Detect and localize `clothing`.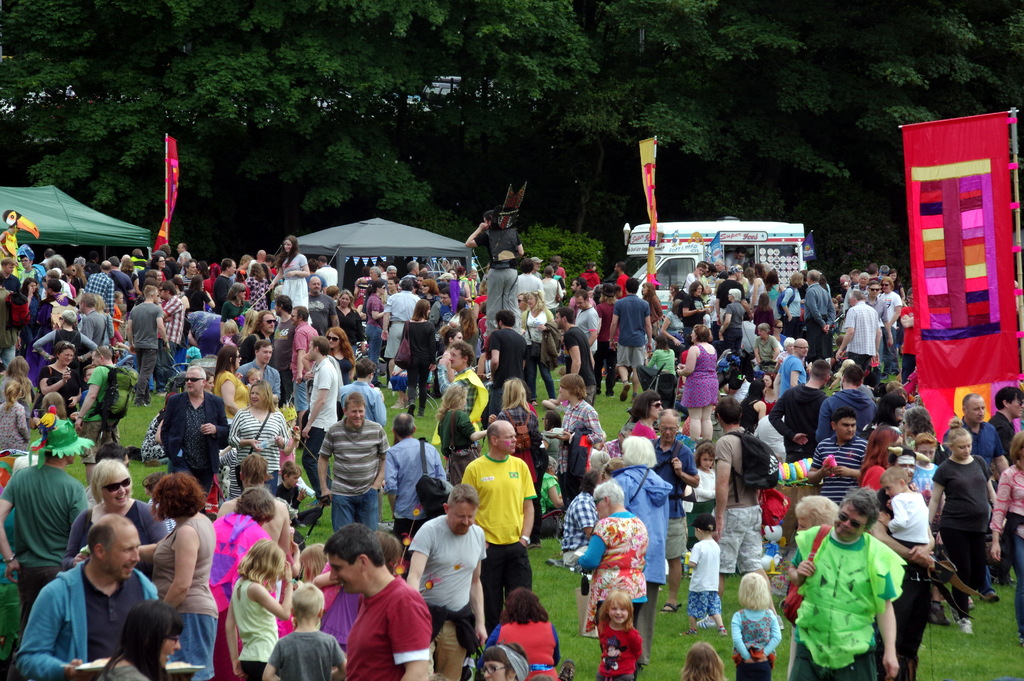
Localized at l=727, t=605, r=781, b=680.
